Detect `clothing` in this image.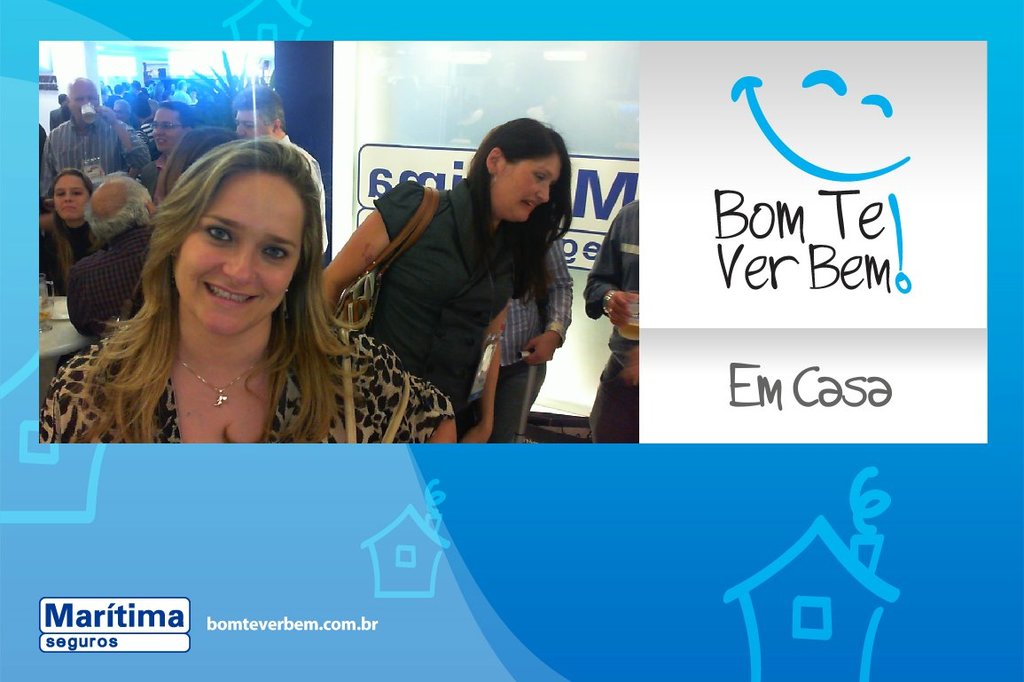
Detection: 77/220/176/346.
